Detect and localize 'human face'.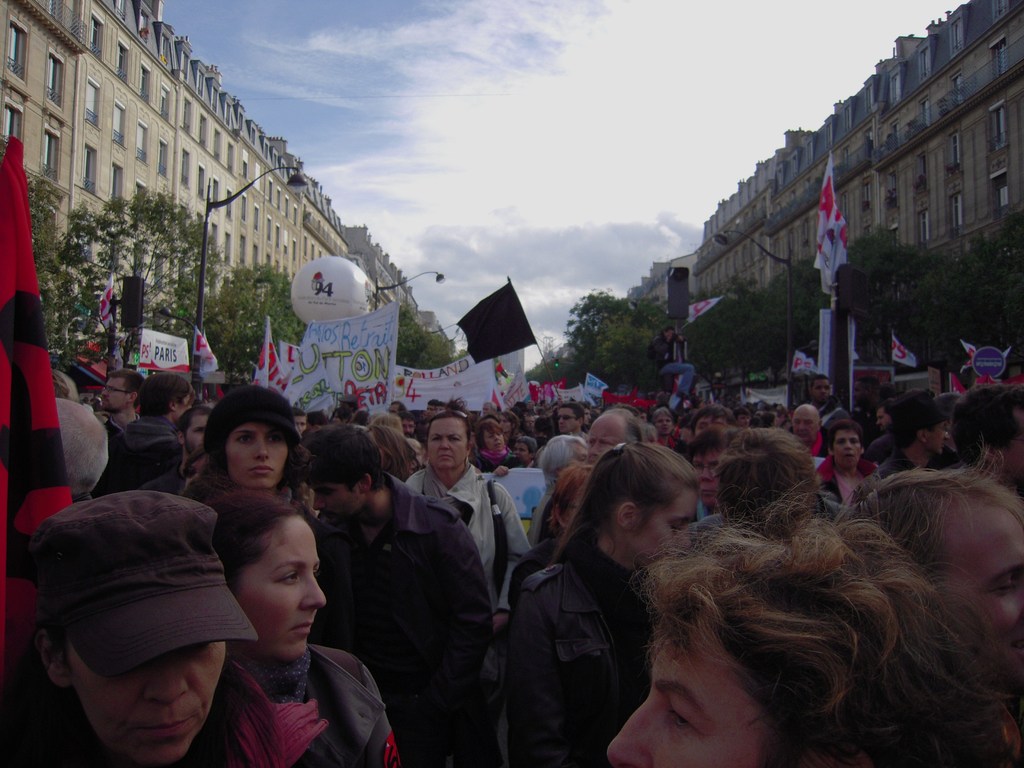
Localized at [238, 519, 330, 662].
